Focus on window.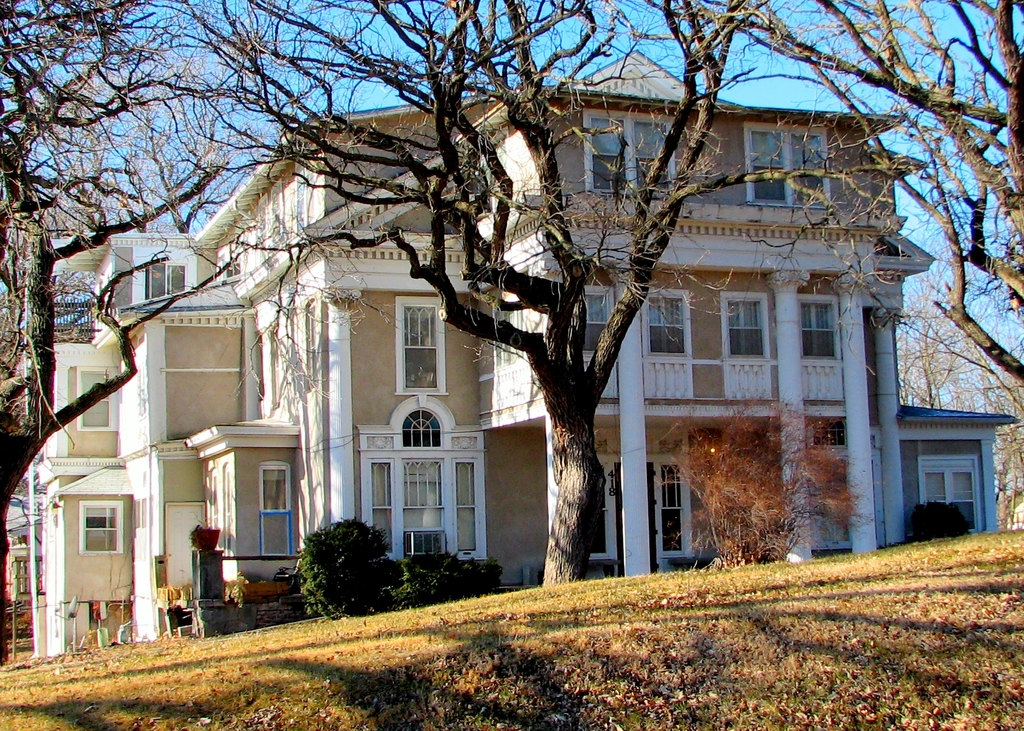
Focused at rect(84, 503, 124, 554).
